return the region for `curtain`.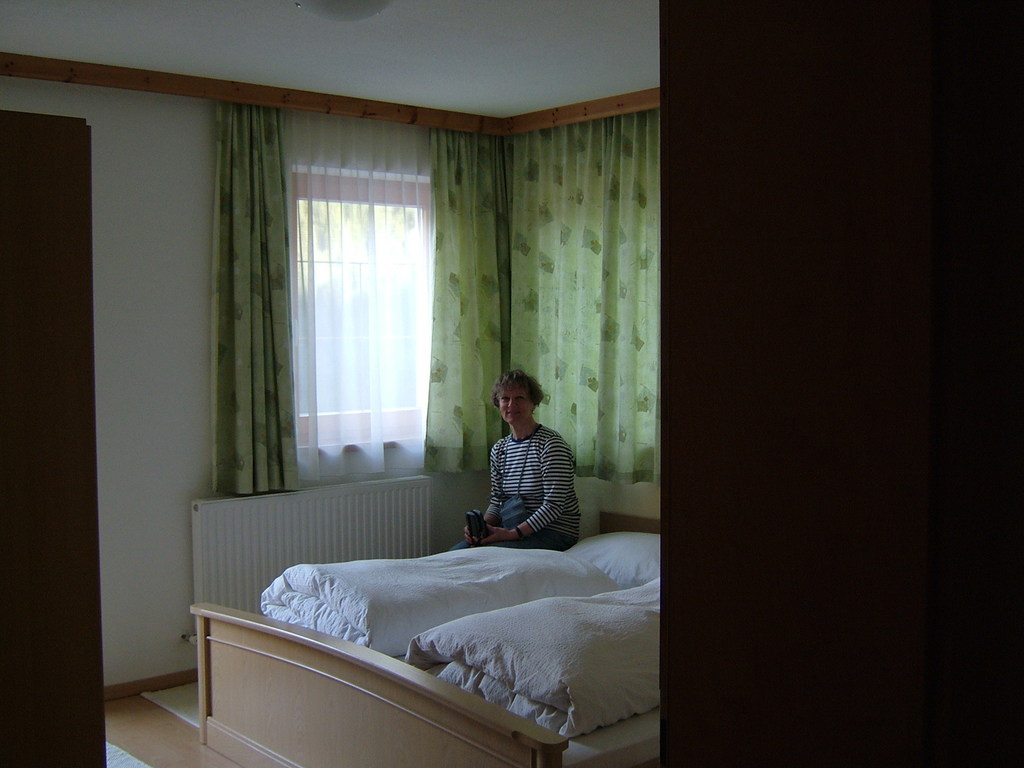
l=249, t=102, r=461, b=554.
